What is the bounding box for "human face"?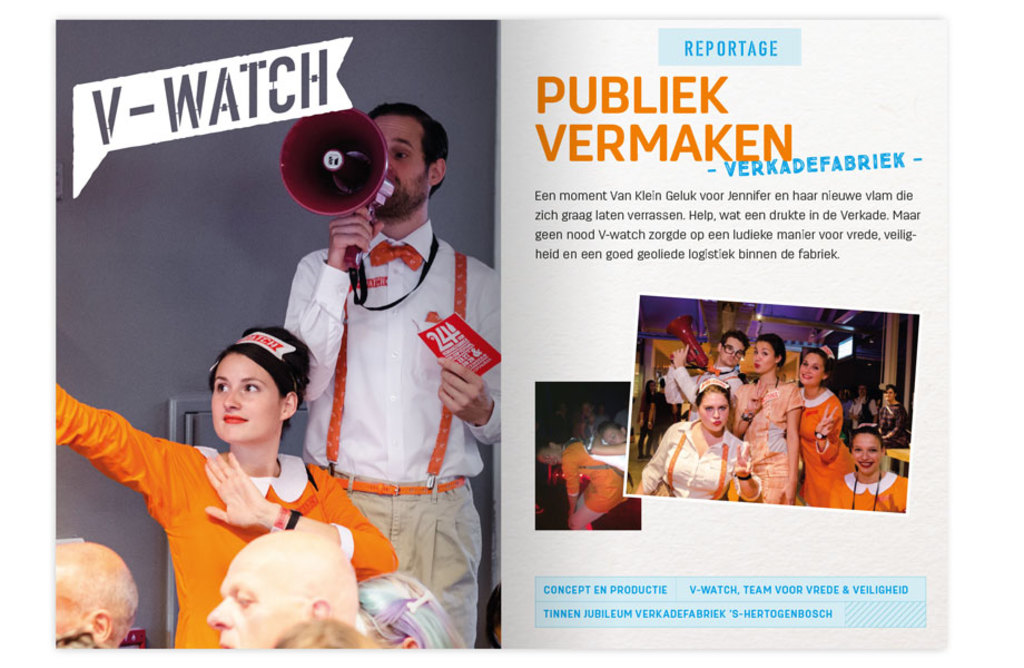
(371, 108, 432, 215).
